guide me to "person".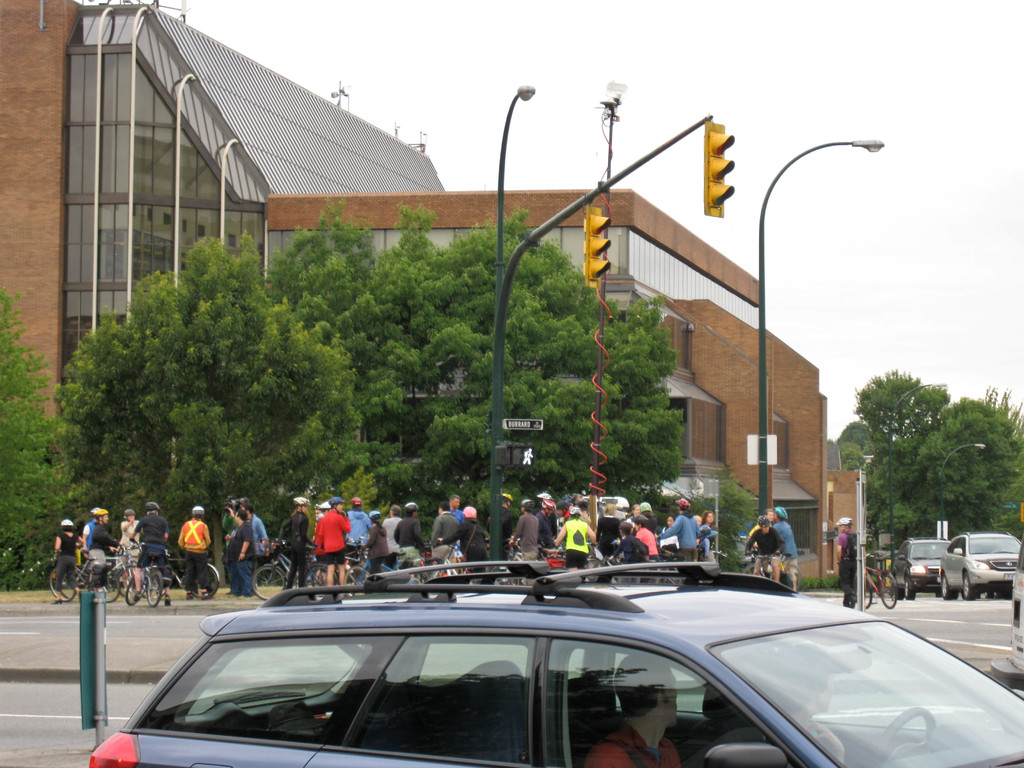
Guidance: pyautogui.locateOnScreen(173, 503, 211, 589).
